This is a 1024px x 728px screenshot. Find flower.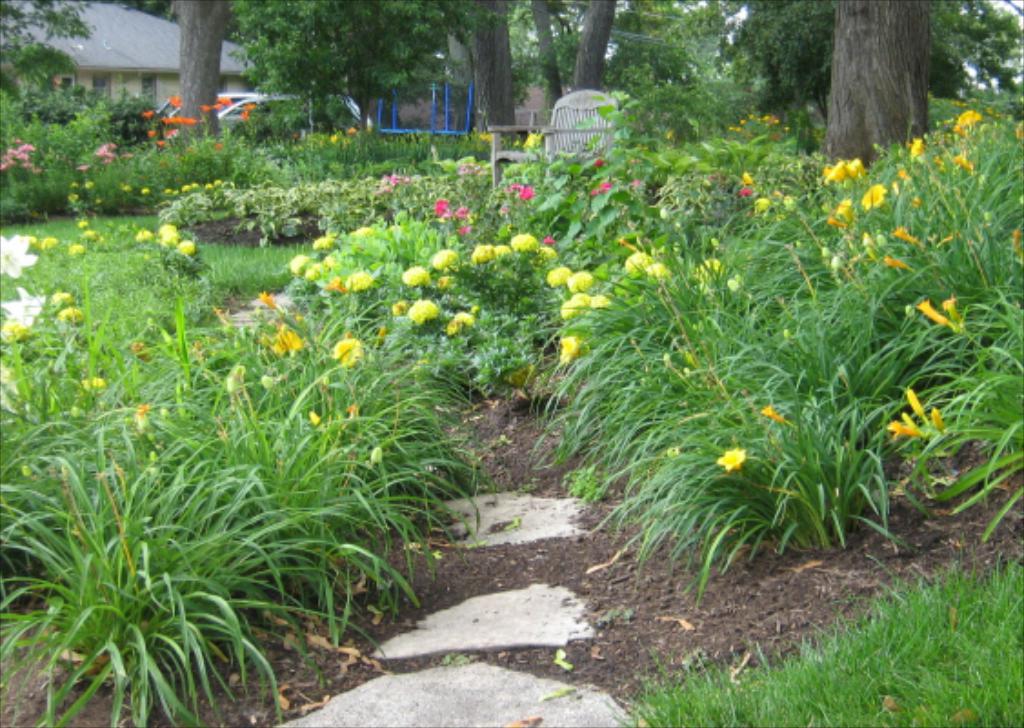
Bounding box: x1=828, y1=253, x2=844, y2=277.
